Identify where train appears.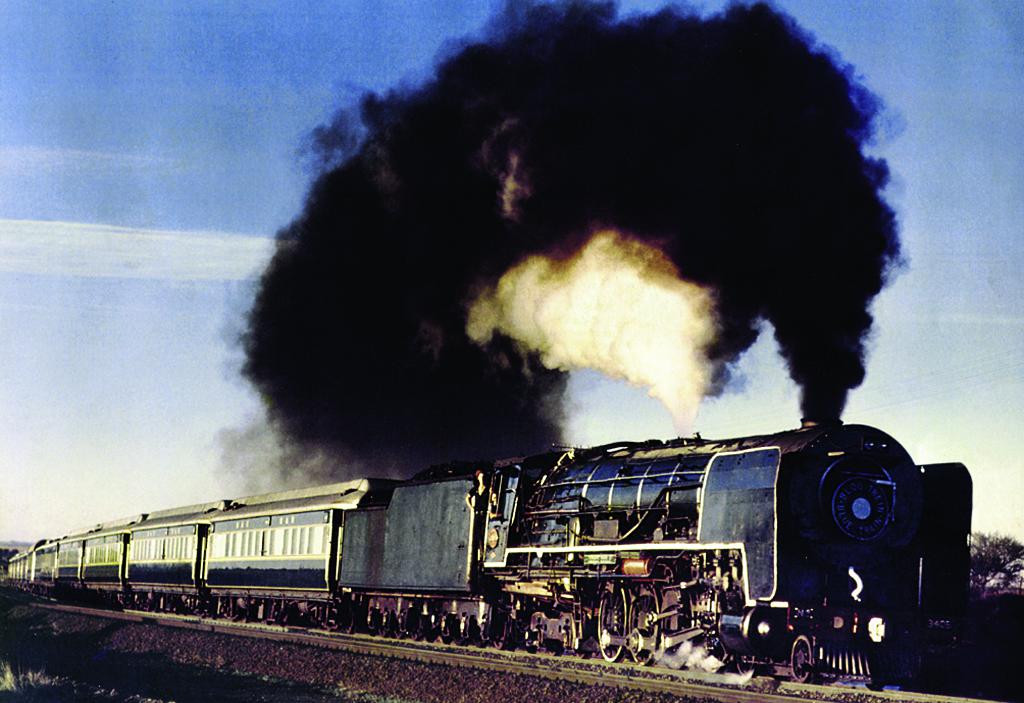
Appears at bbox(0, 423, 972, 684).
